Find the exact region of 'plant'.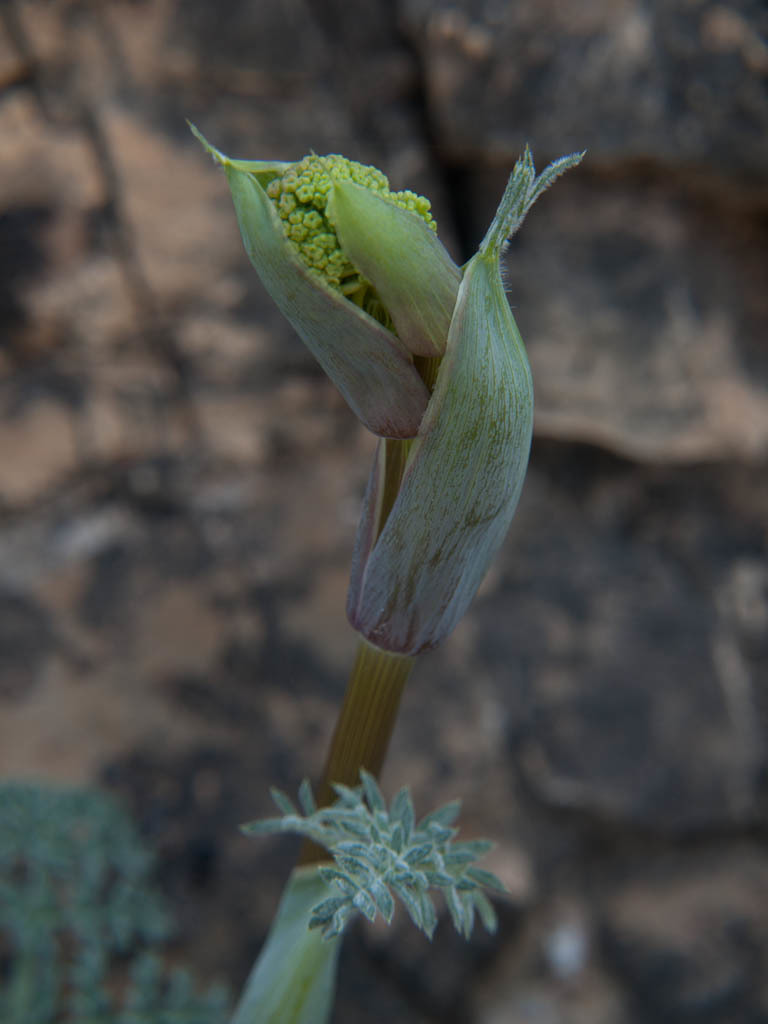
Exact region: locate(105, 0, 659, 1023).
